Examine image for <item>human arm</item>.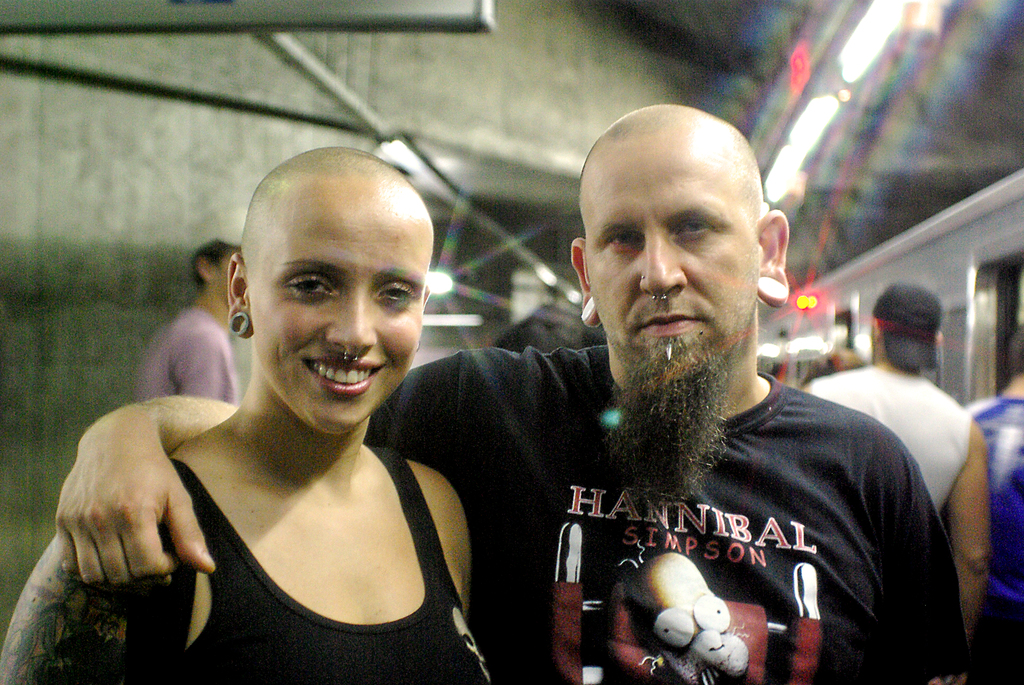
Examination result: 109 319 492 636.
